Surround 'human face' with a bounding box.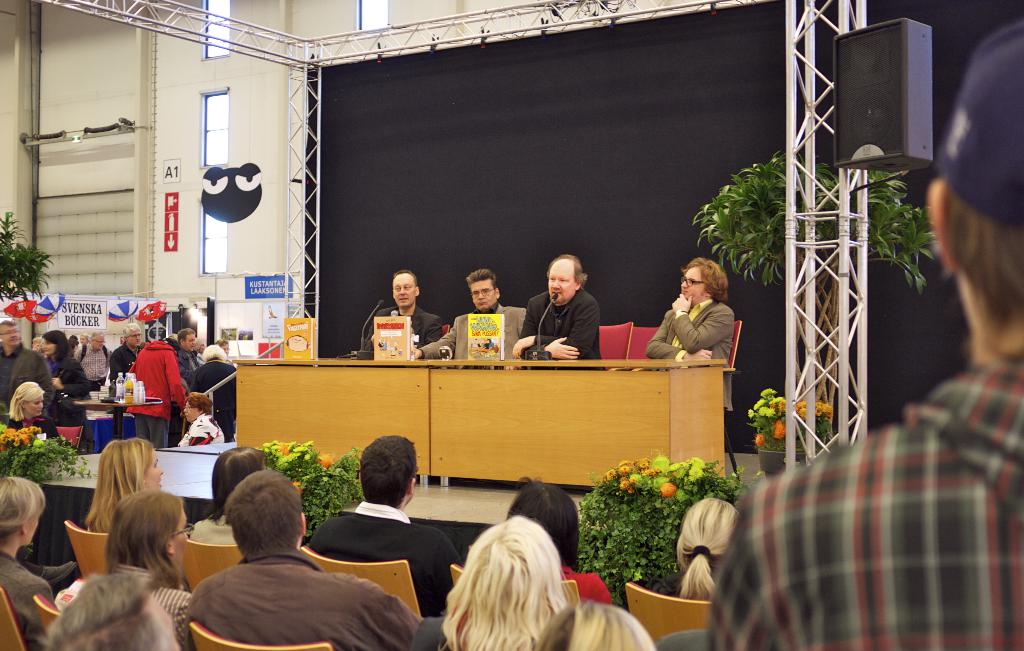
l=548, t=259, r=574, b=303.
